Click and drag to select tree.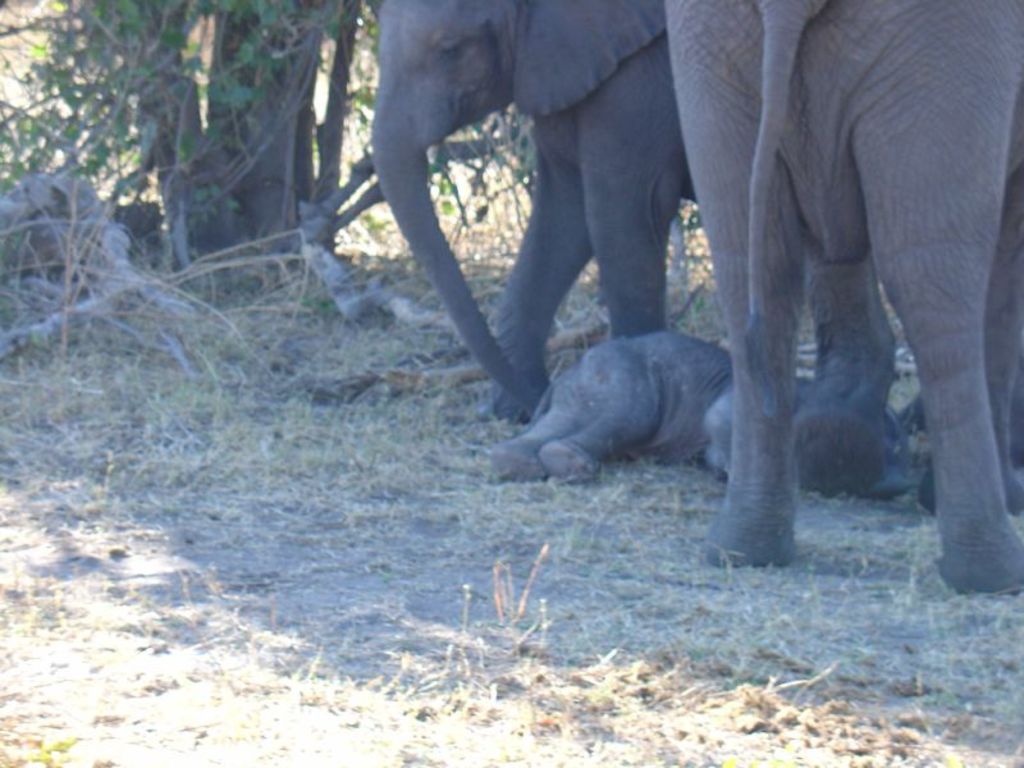
Selection: {"x1": 84, "y1": 0, "x2": 522, "y2": 291}.
